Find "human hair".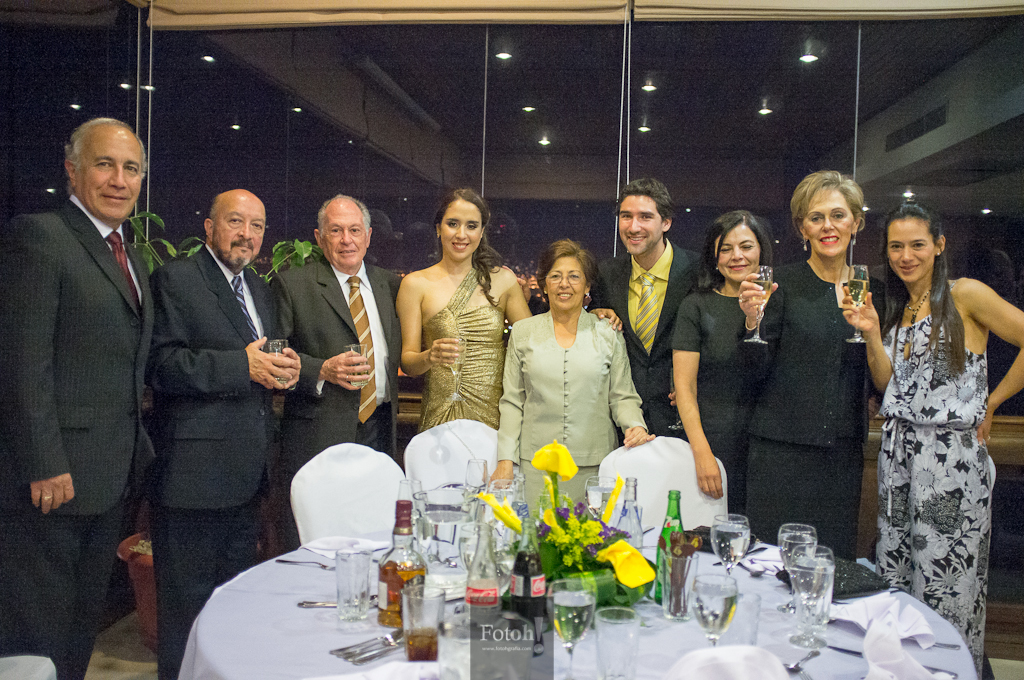
detection(541, 230, 606, 316).
